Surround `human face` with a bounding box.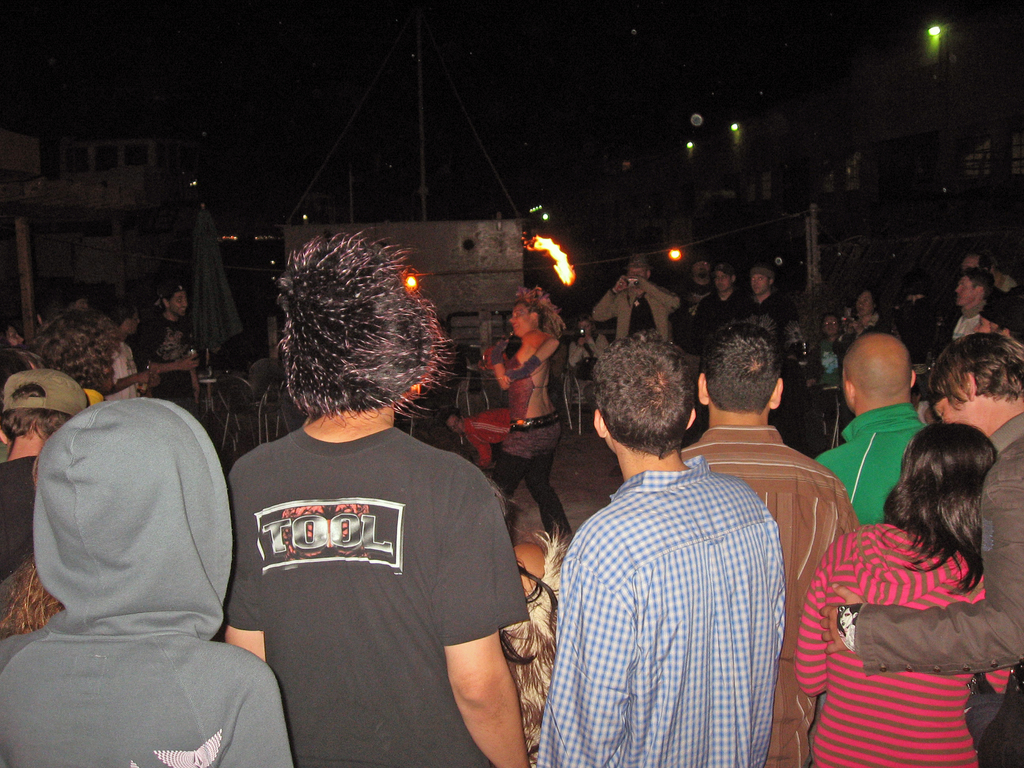
8:326:24:346.
